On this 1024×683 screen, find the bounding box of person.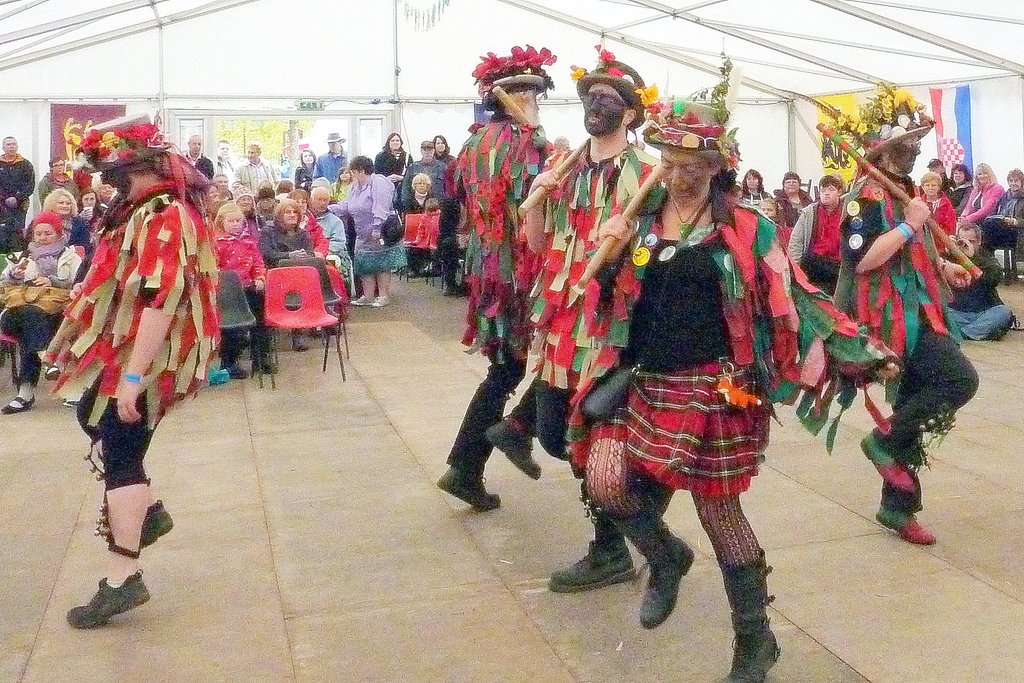
Bounding box: [0, 205, 83, 416].
